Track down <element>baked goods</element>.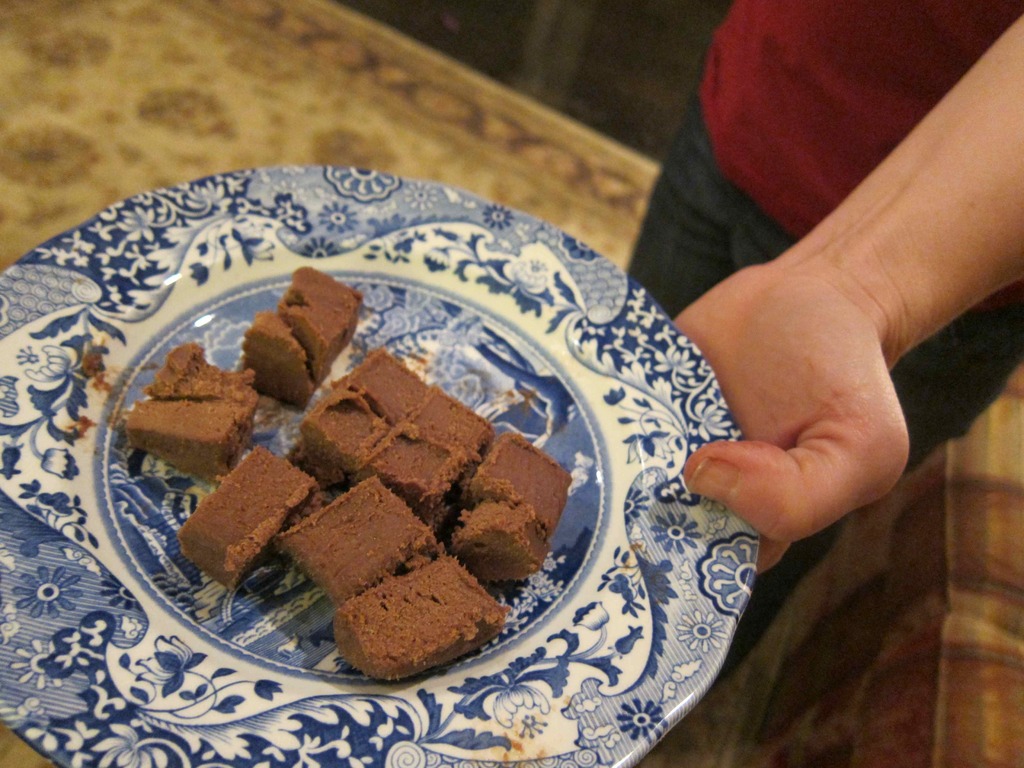
Tracked to (122,339,267,481).
